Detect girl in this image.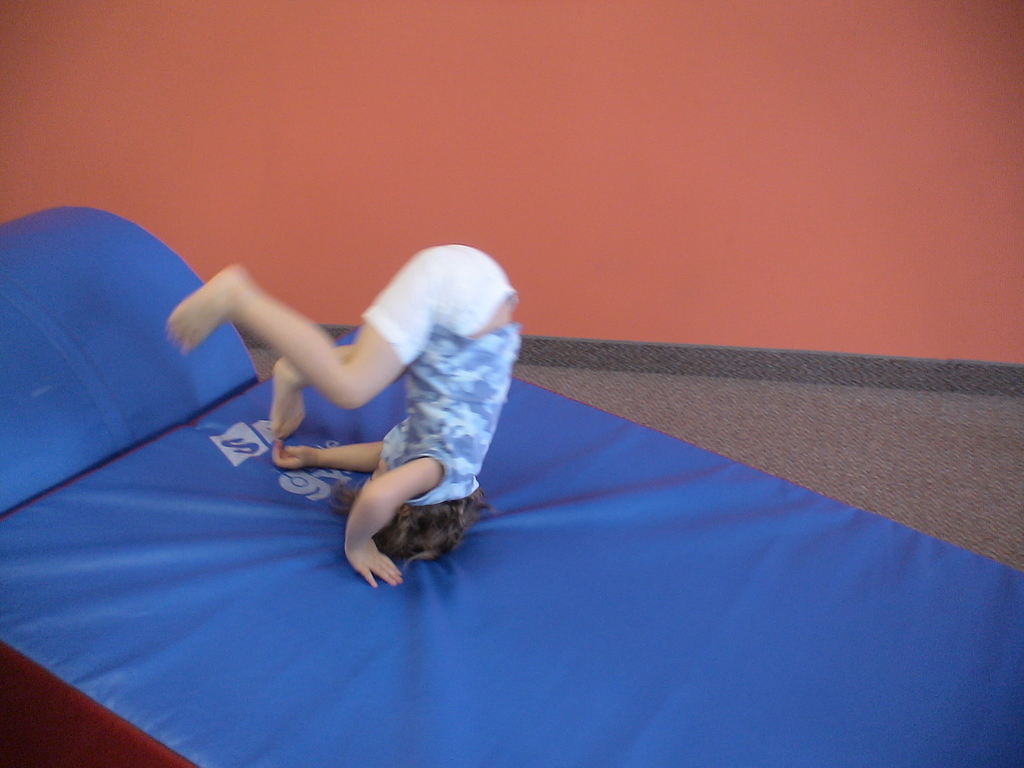
Detection: select_region(164, 243, 523, 585).
